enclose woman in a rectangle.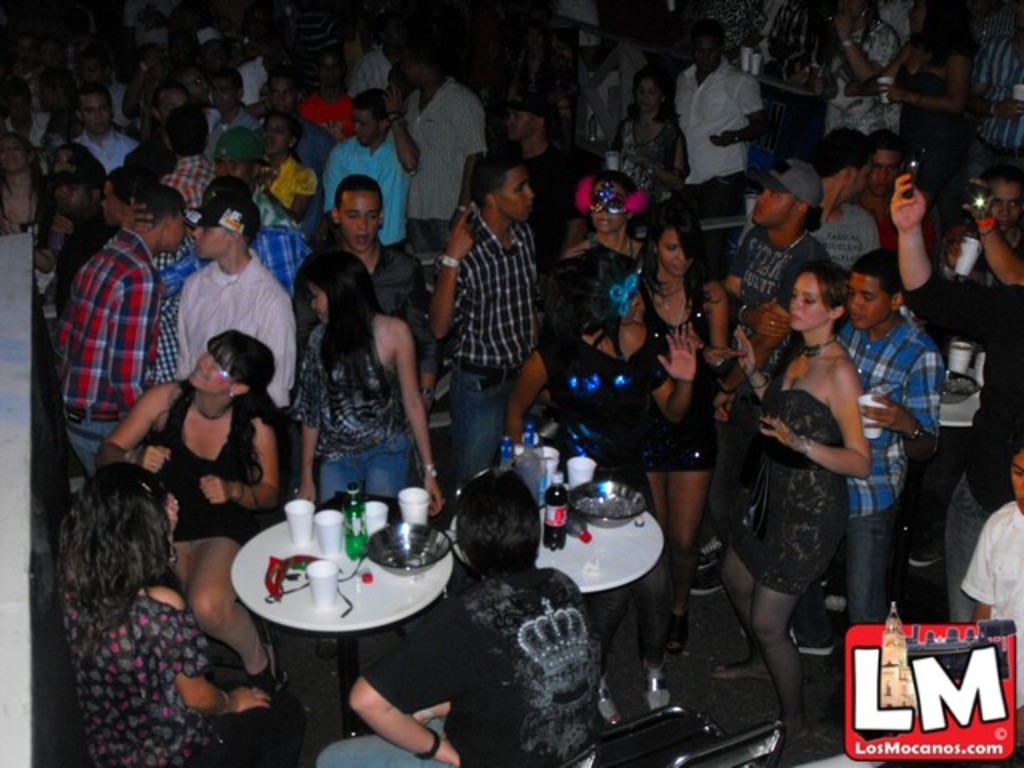
{"left": 24, "top": 139, "right": 109, "bottom": 296}.
